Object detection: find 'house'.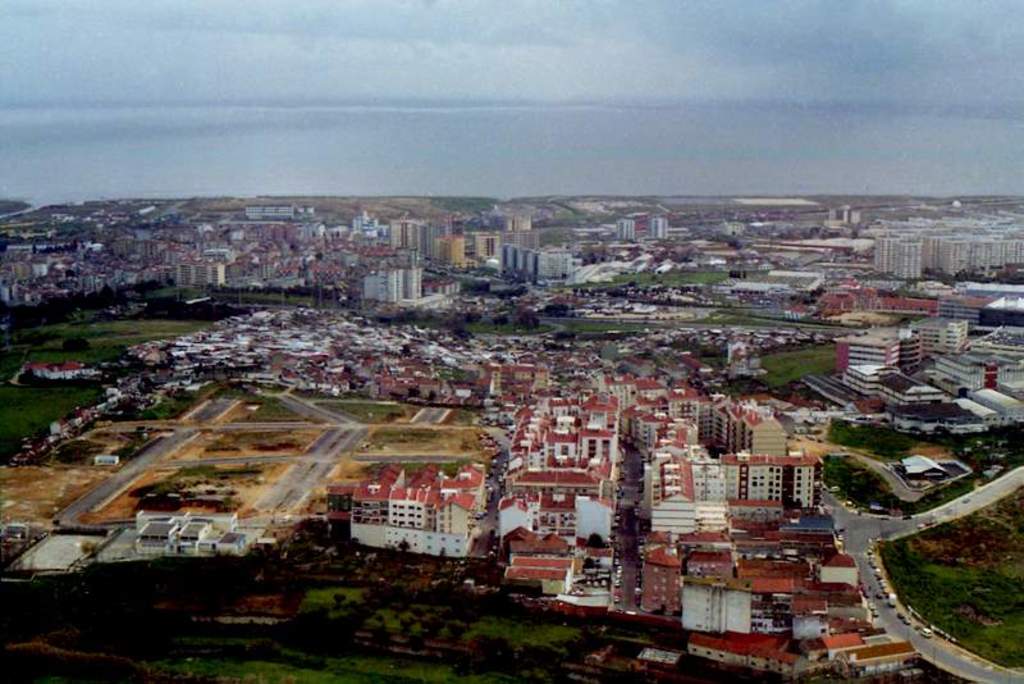
select_region(357, 255, 421, 310).
